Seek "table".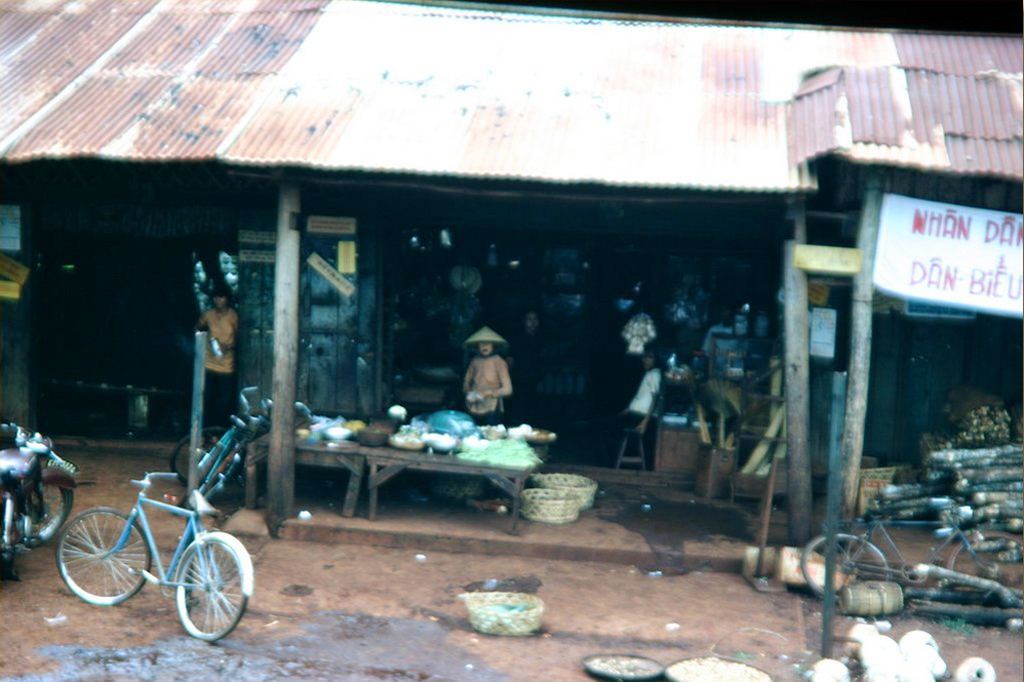
[247, 418, 548, 520].
